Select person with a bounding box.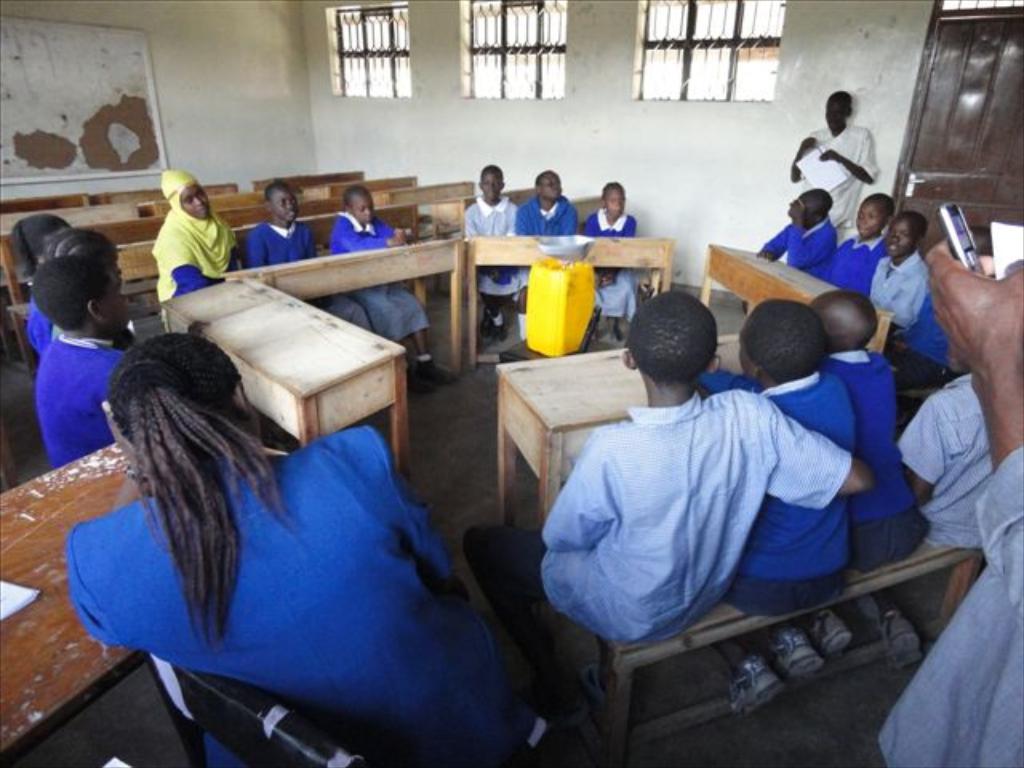
bbox=[67, 341, 522, 766].
